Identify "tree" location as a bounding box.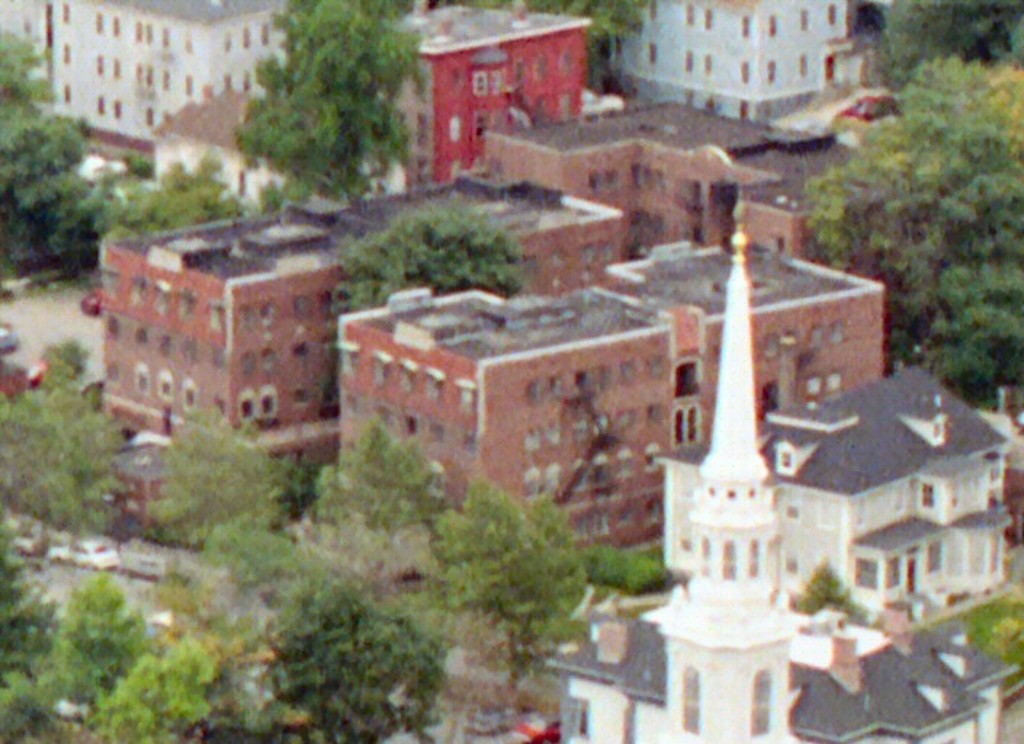
<box>330,199,526,308</box>.
